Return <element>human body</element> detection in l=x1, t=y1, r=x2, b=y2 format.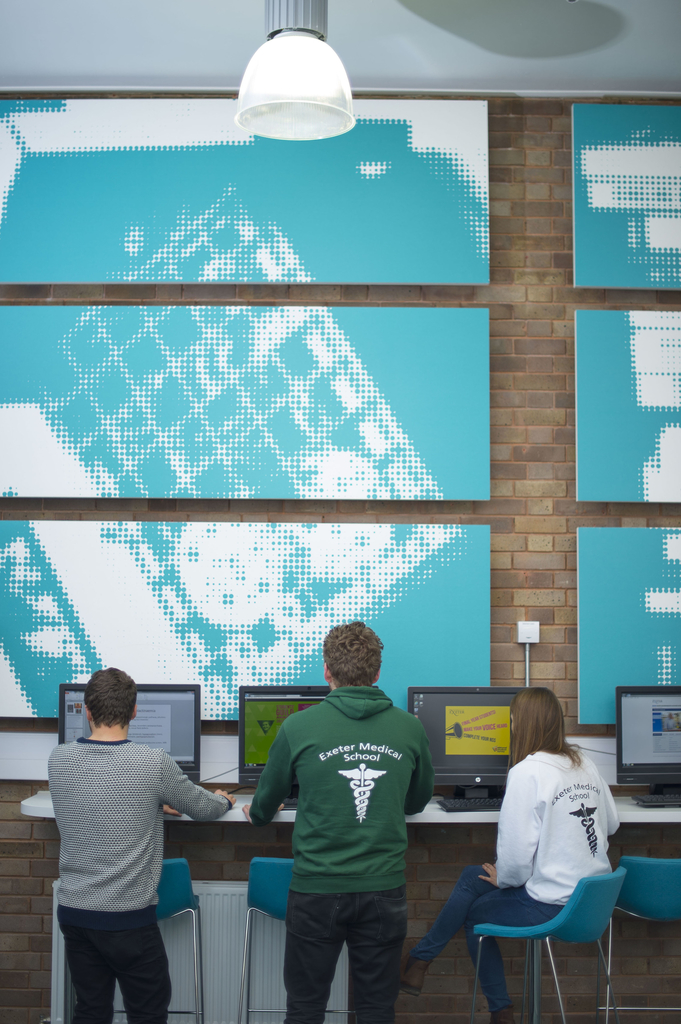
l=241, t=691, r=437, b=1023.
